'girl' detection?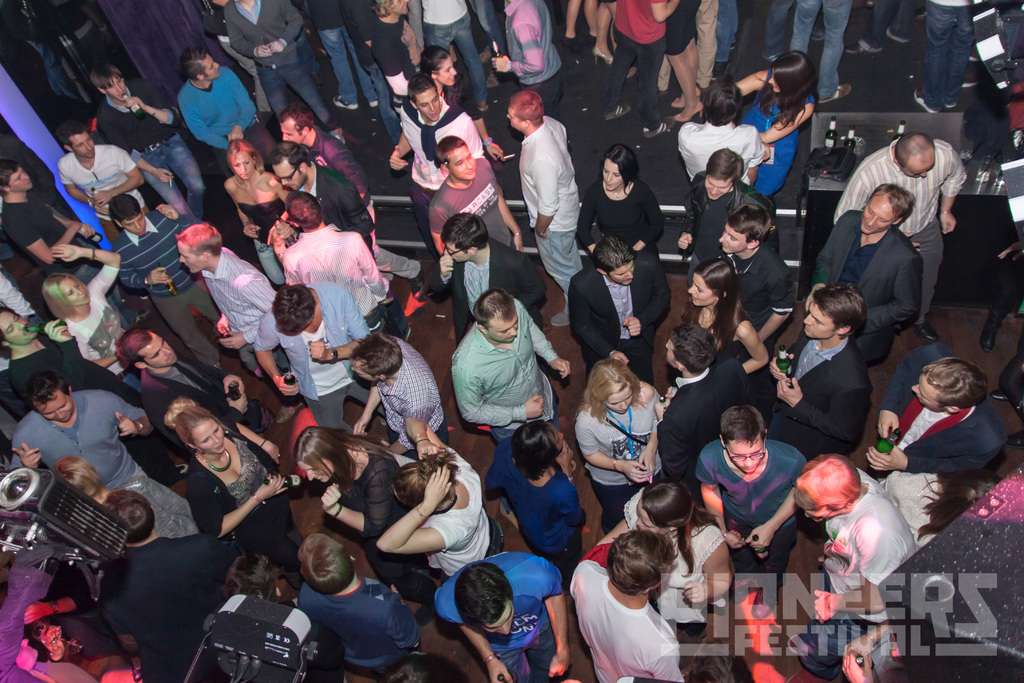
crop(574, 358, 662, 535)
